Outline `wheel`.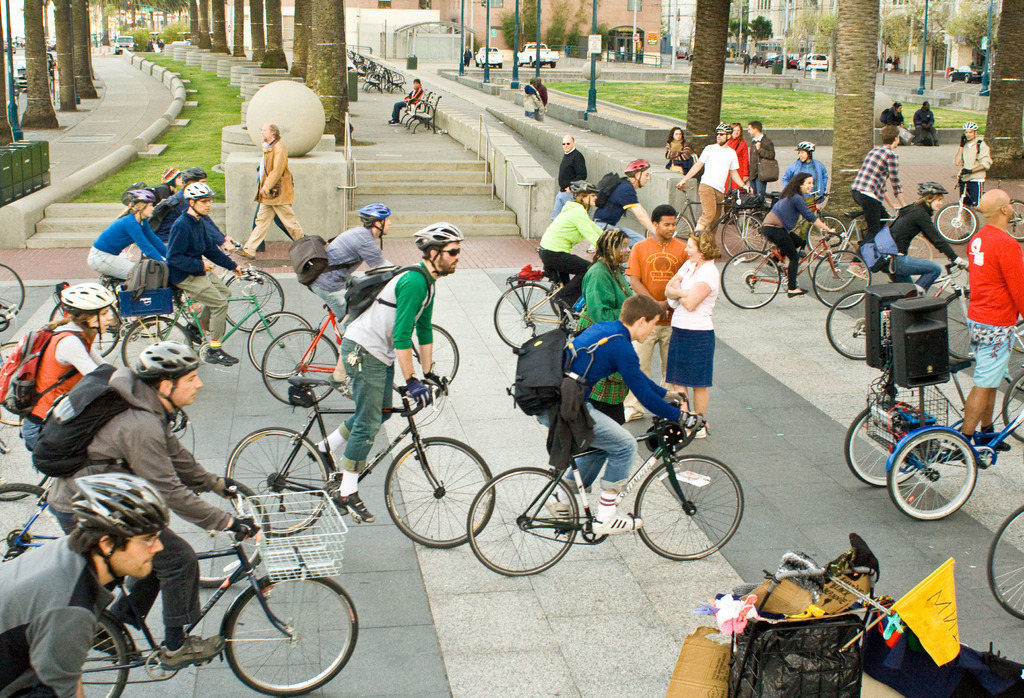
Outline: box(391, 320, 460, 399).
